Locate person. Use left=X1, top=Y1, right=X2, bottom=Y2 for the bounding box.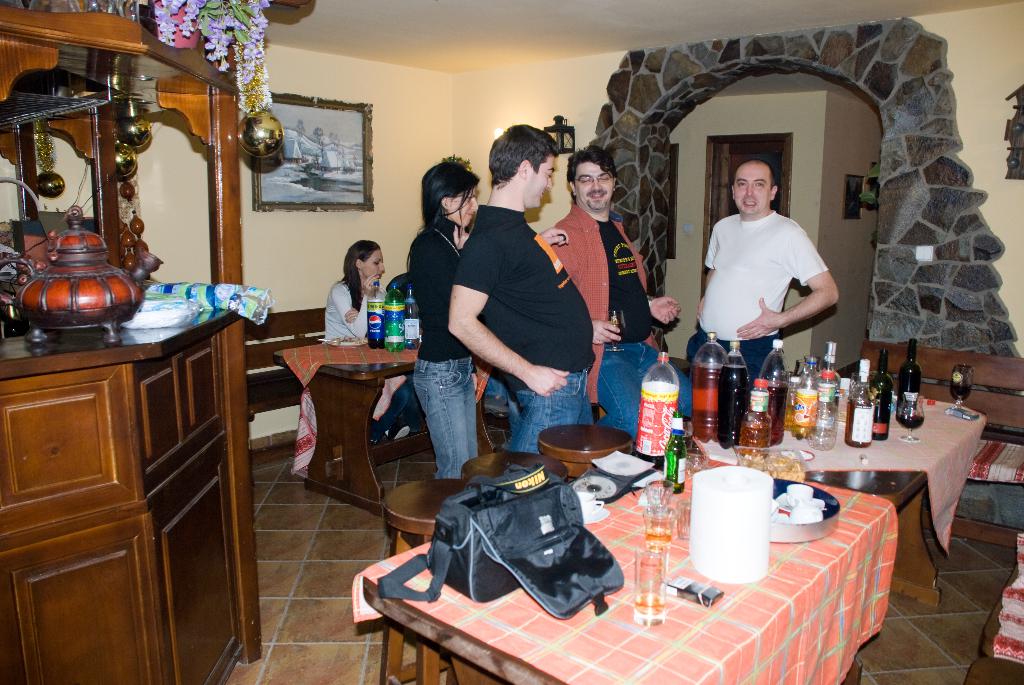
left=408, top=163, right=477, bottom=480.
